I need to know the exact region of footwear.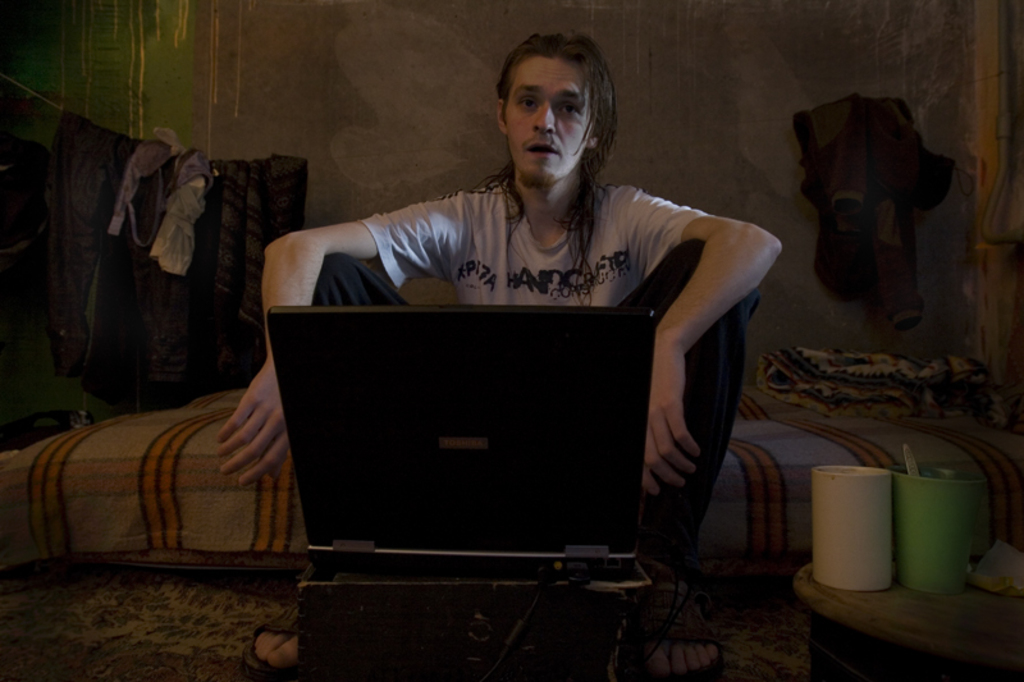
Region: bbox(621, 578, 732, 681).
